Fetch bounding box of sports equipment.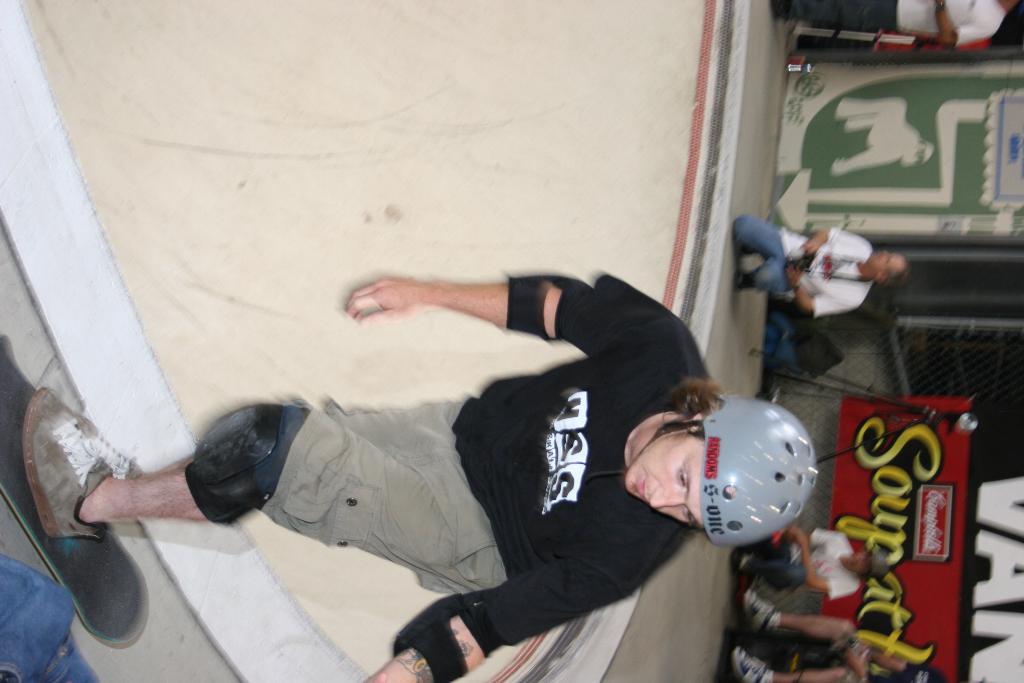
Bbox: (394, 593, 497, 682).
